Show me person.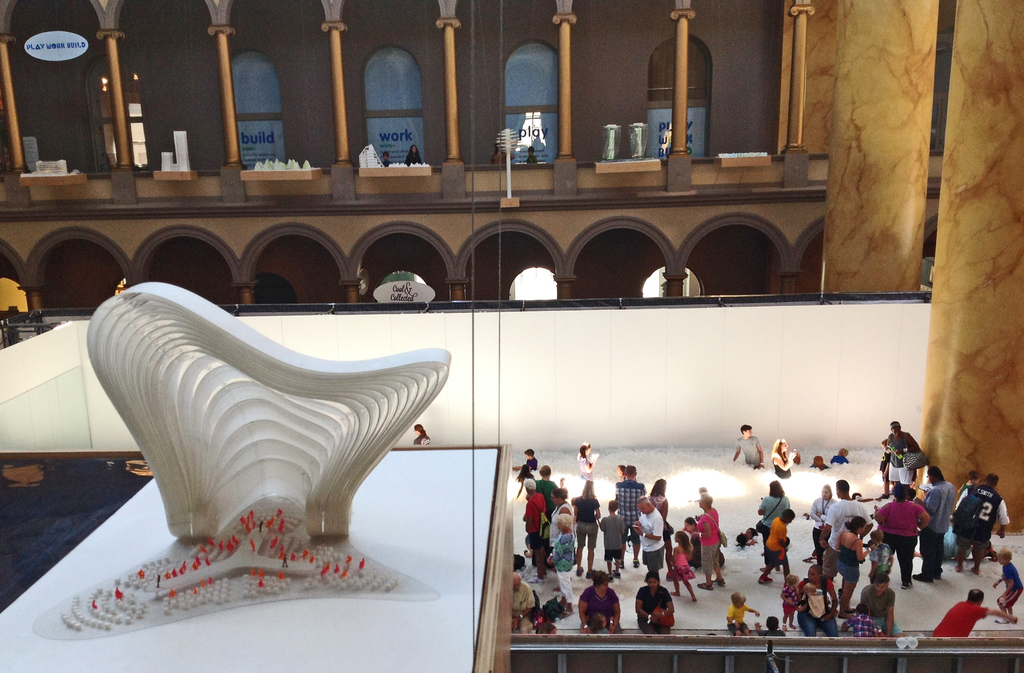
person is here: detection(574, 443, 604, 490).
